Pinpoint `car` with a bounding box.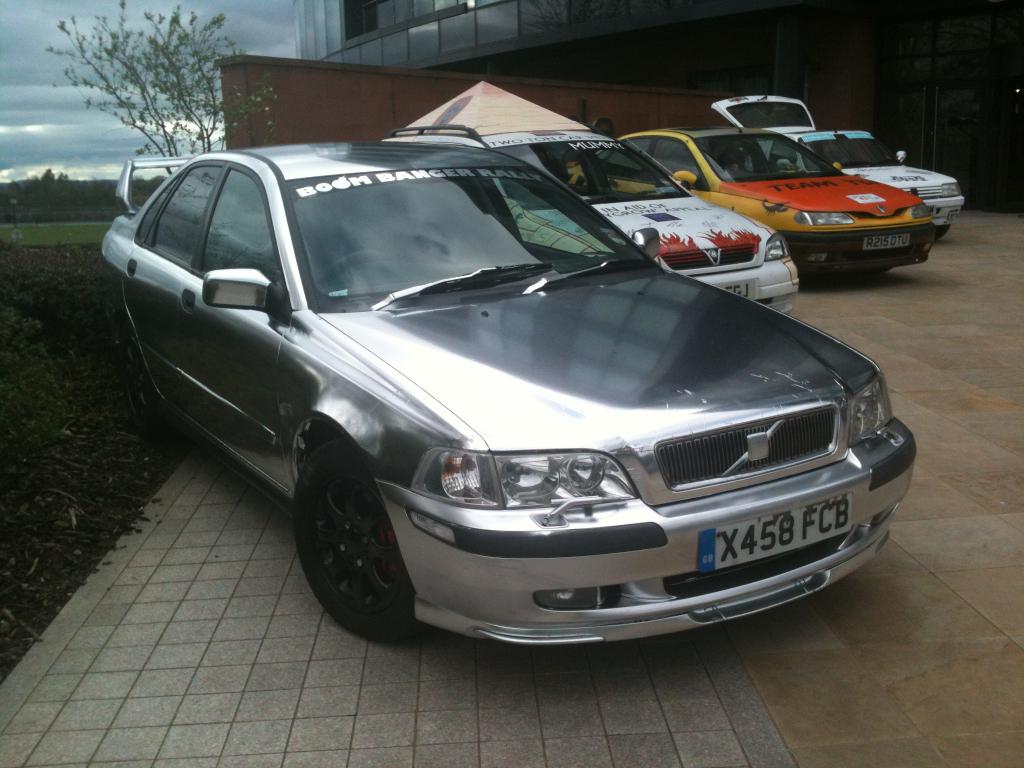
x1=380, y1=81, x2=799, y2=314.
